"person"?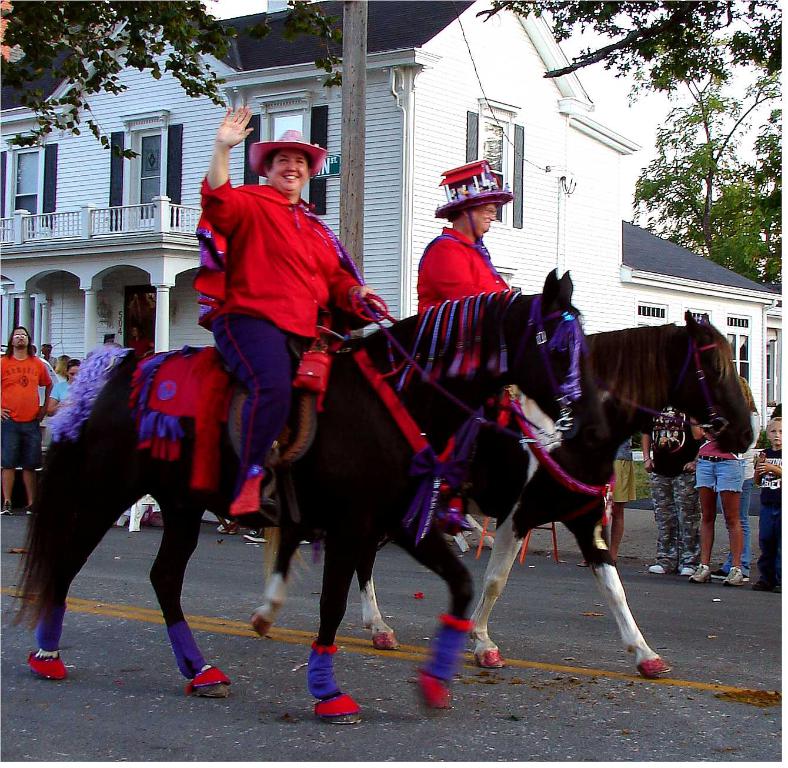
(48, 360, 79, 428)
